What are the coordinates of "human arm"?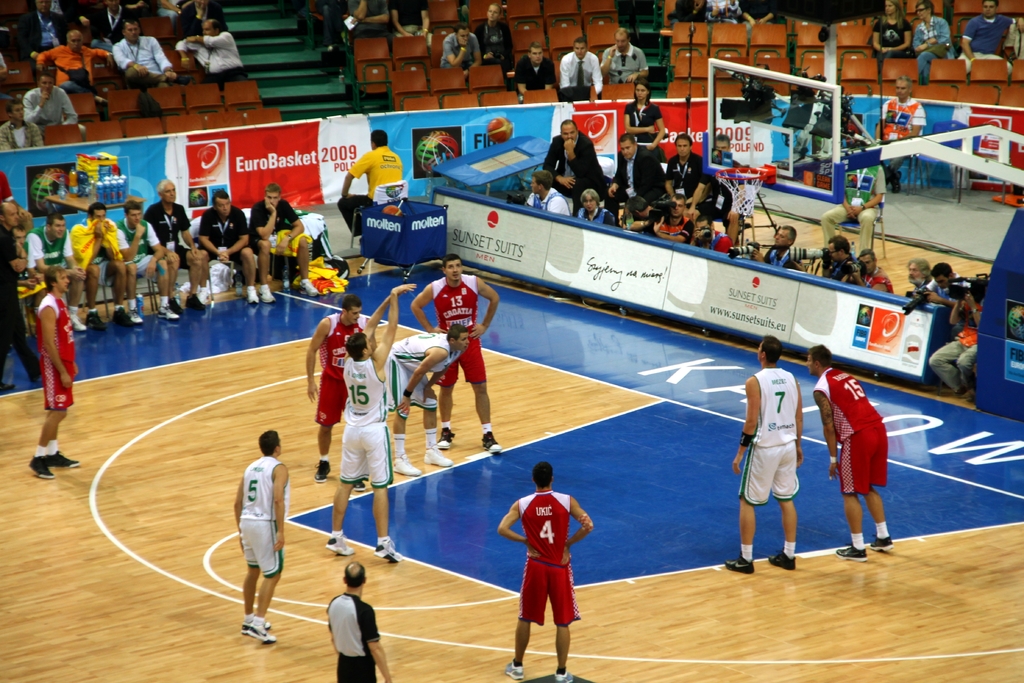
x1=876, y1=104, x2=886, y2=143.
